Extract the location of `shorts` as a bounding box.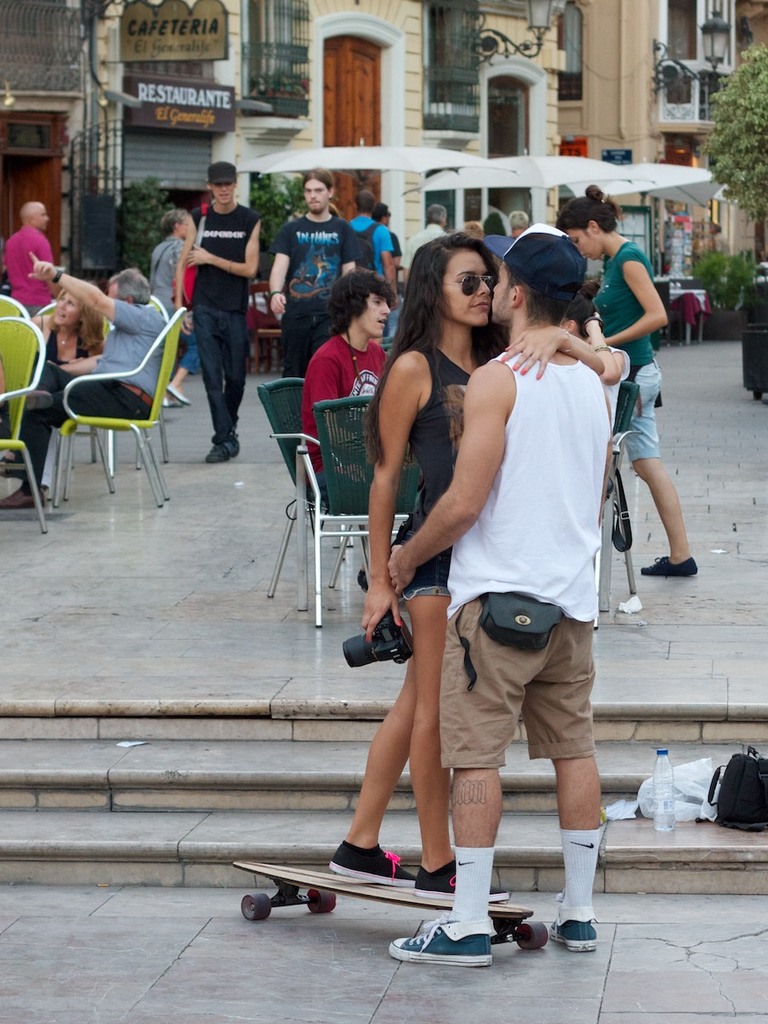
<region>449, 608, 605, 780</region>.
